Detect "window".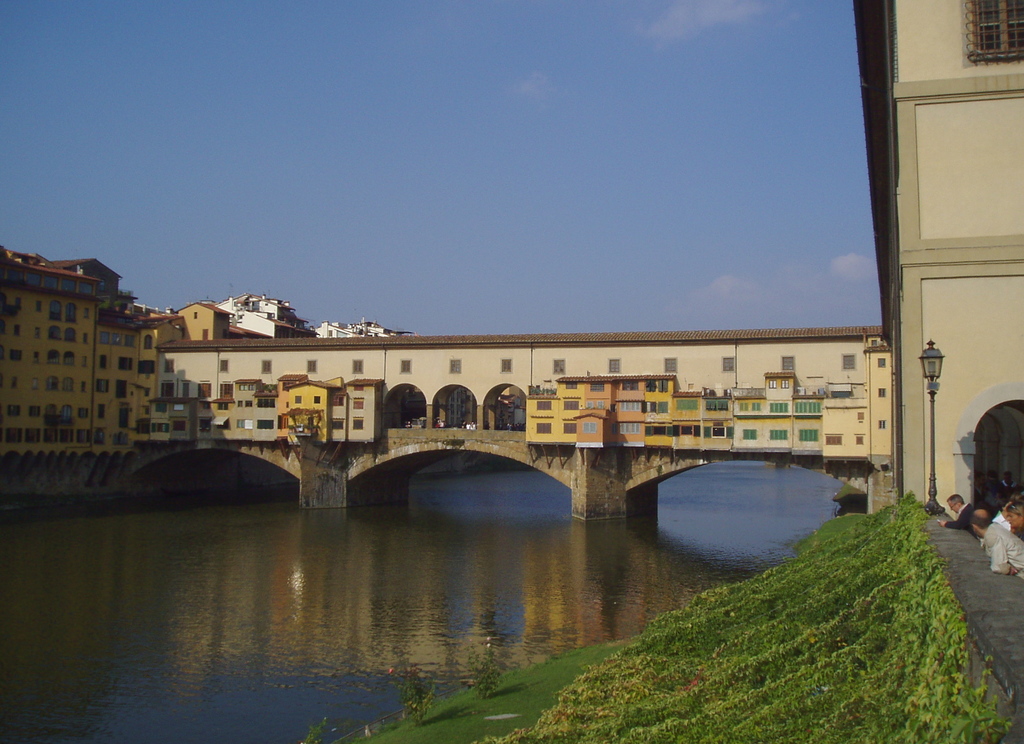
Detected at <region>308, 359, 320, 371</region>.
